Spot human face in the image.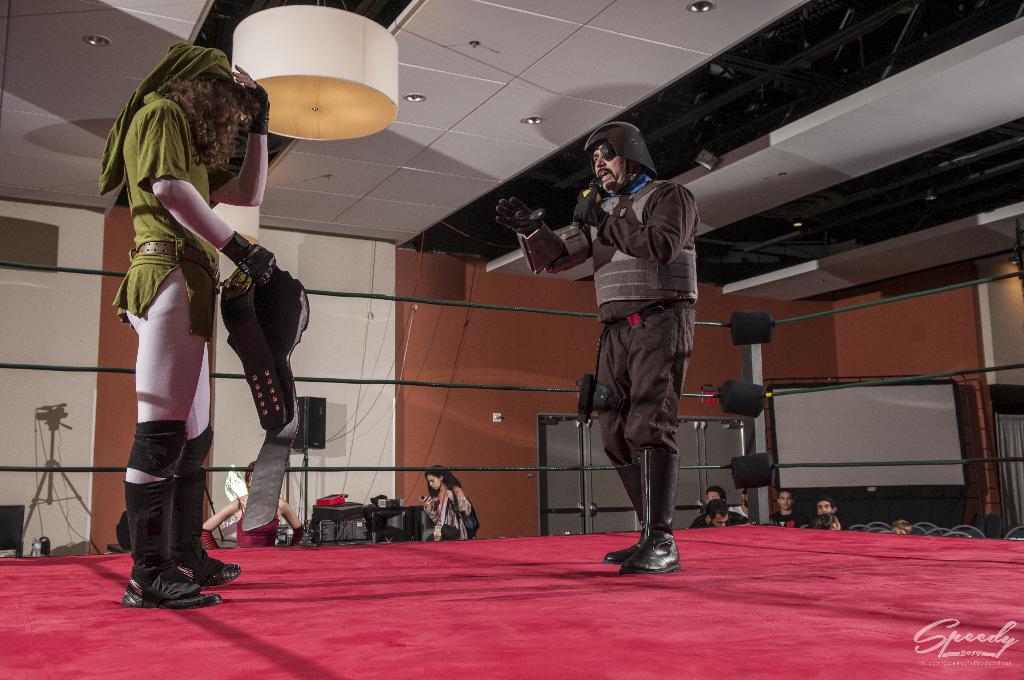
human face found at box=[593, 145, 637, 190].
